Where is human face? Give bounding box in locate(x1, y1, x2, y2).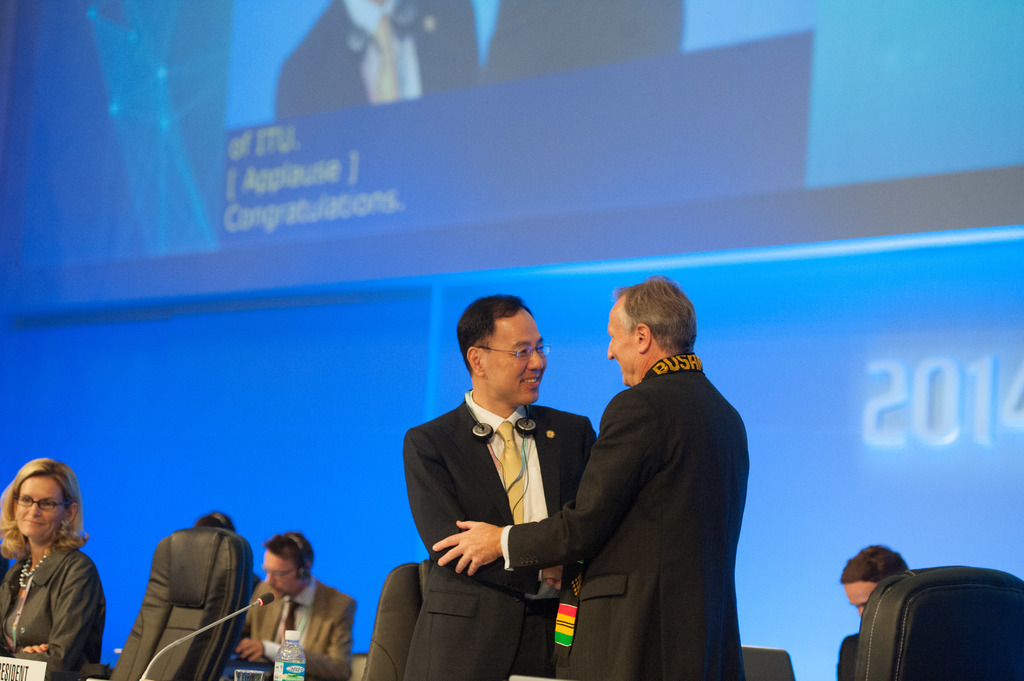
locate(844, 584, 880, 612).
